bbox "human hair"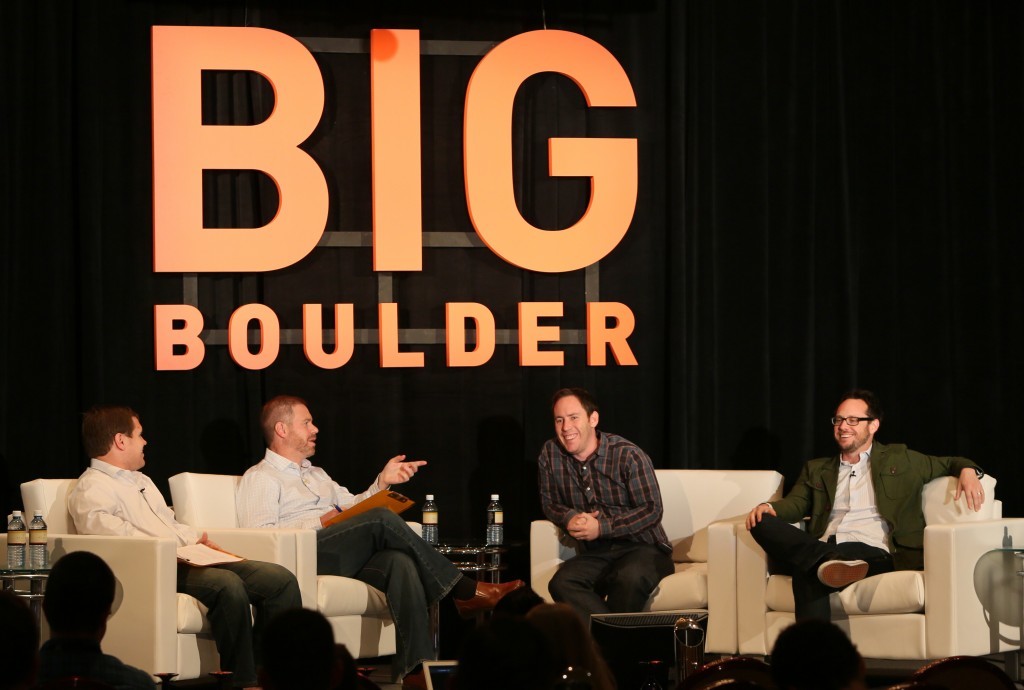
pyautogui.locateOnScreen(526, 604, 614, 689)
